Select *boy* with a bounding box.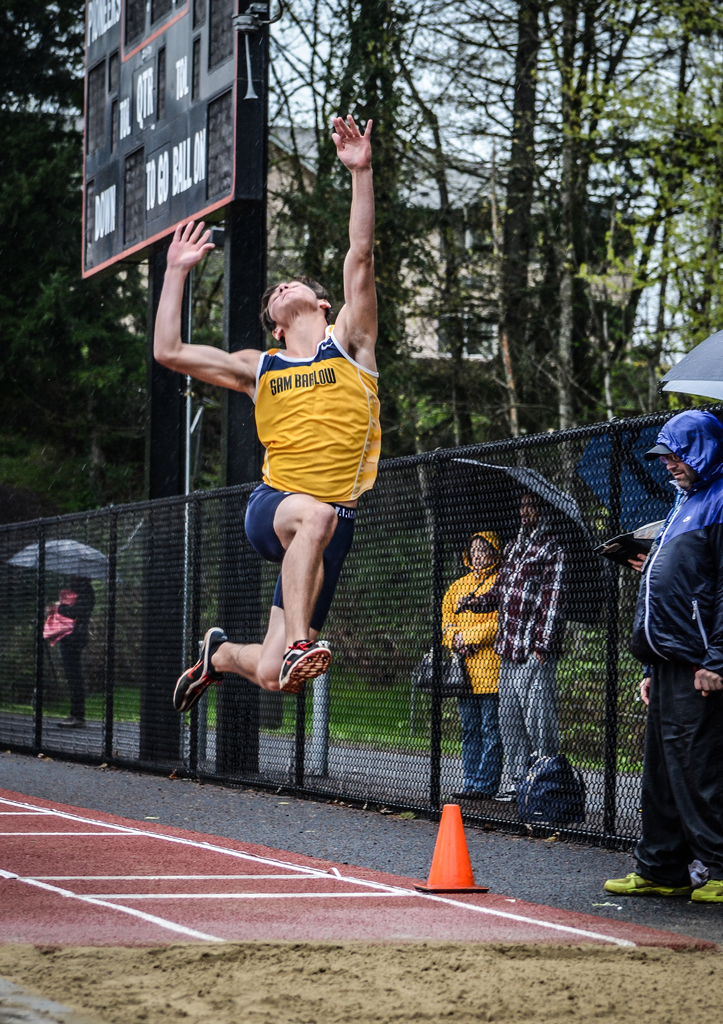
box=[148, 110, 380, 714].
